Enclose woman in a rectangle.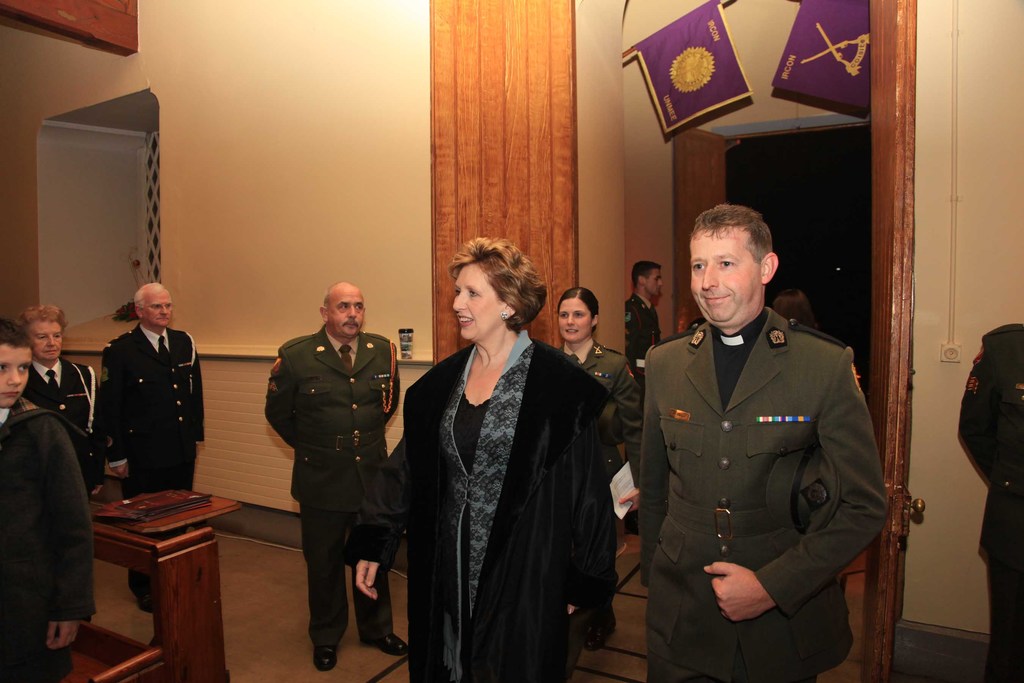
408/247/600/682.
